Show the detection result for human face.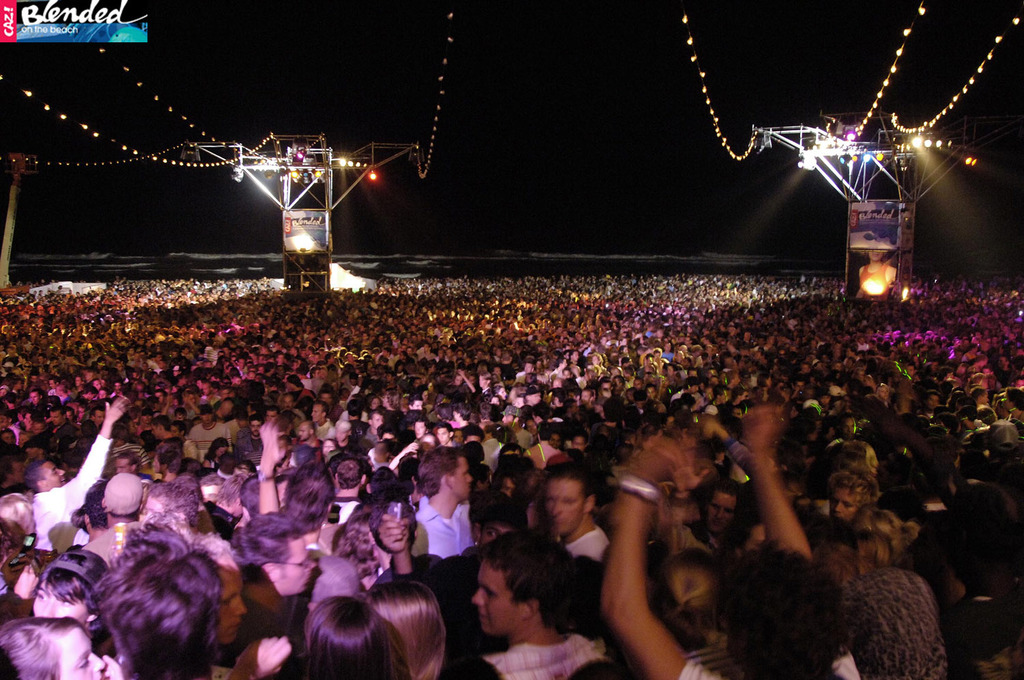
714 493 734 531.
